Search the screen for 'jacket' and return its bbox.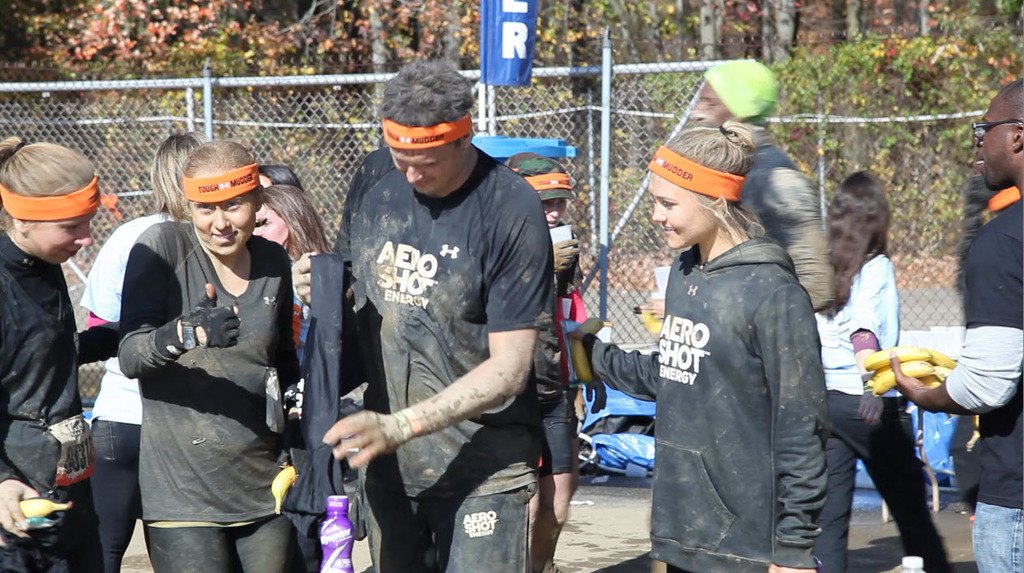
Found: 816 250 899 396.
